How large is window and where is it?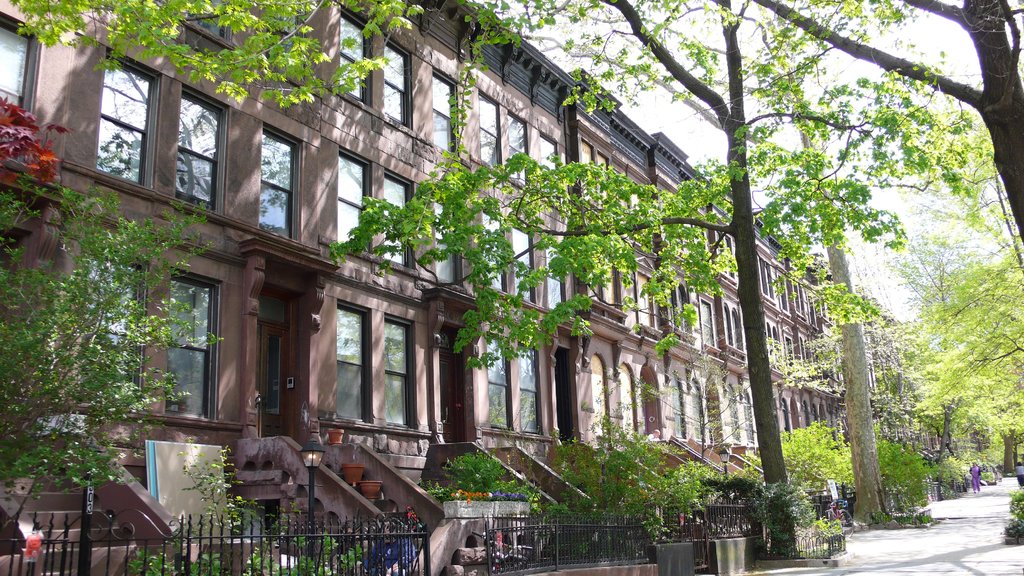
Bounding box: {"x1": 507, "y1": 118, "x2": 527, "y2": 155}.
